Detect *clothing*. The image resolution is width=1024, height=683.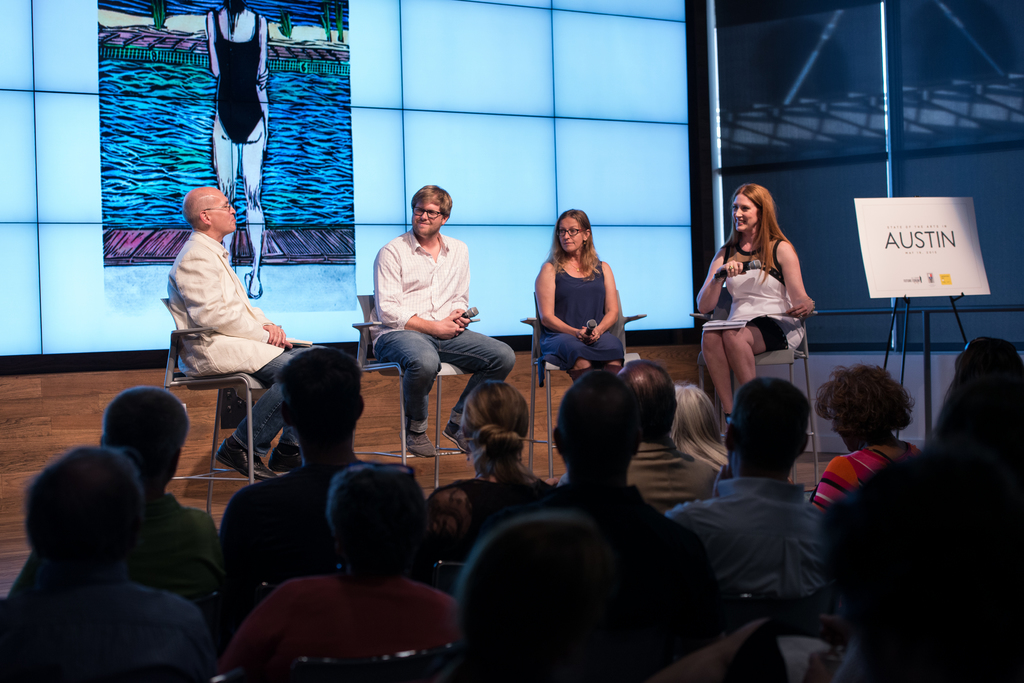
0, 562, 218, 682.
